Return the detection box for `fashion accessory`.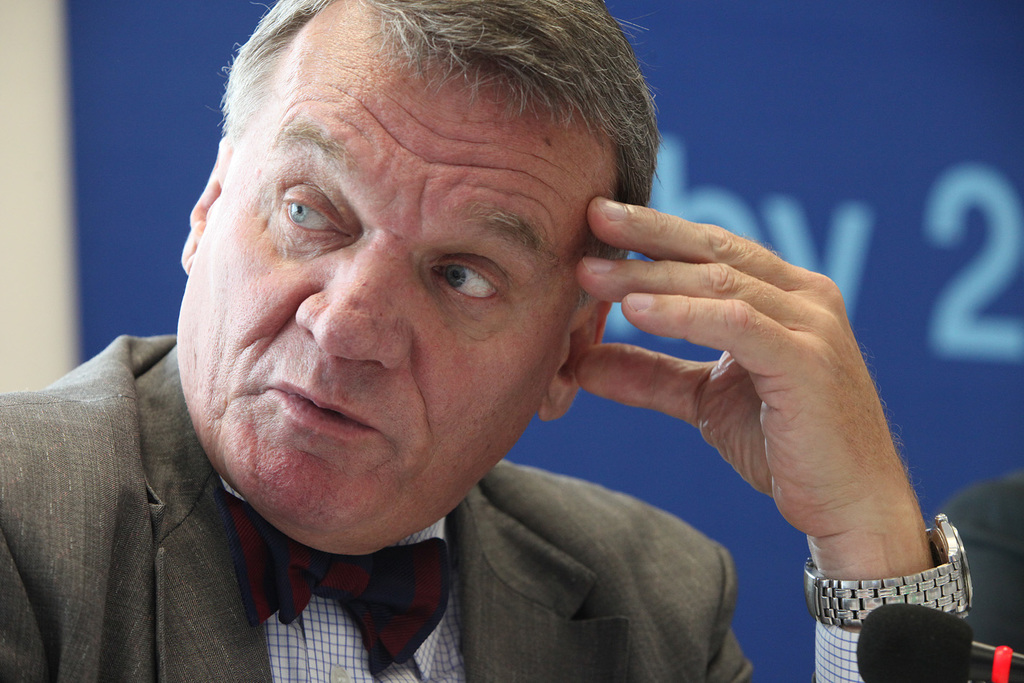
<region>219, 488, 455, 681</region>.
